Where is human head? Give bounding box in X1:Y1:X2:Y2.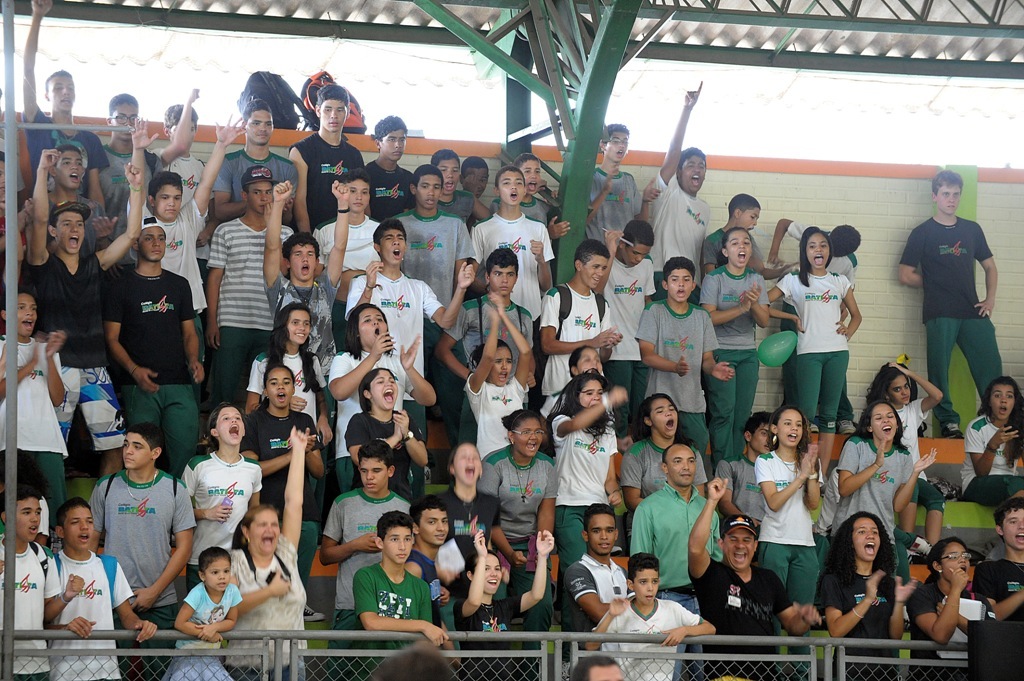
198:543:233:593.
